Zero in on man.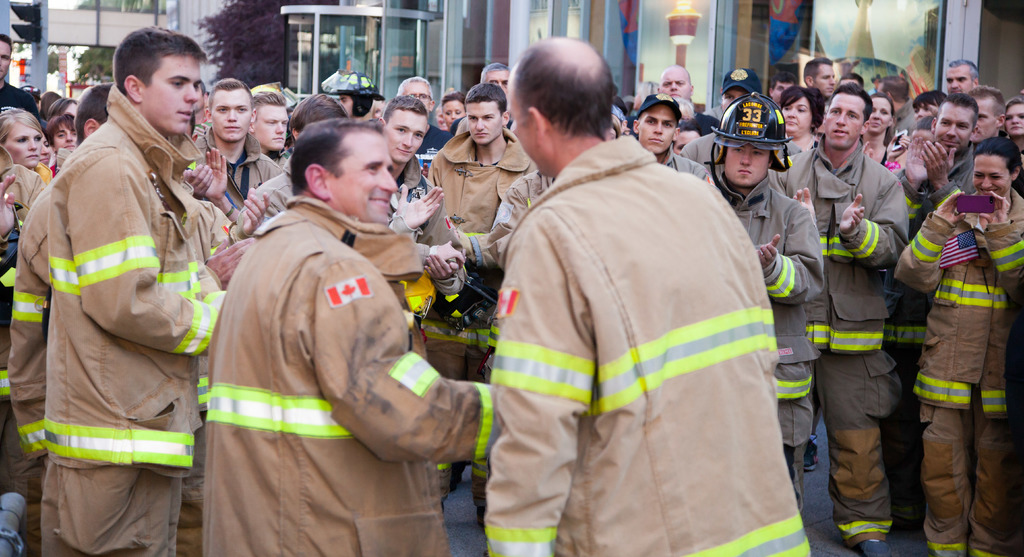
Zeroed in: [74, 83, 116, 150].
